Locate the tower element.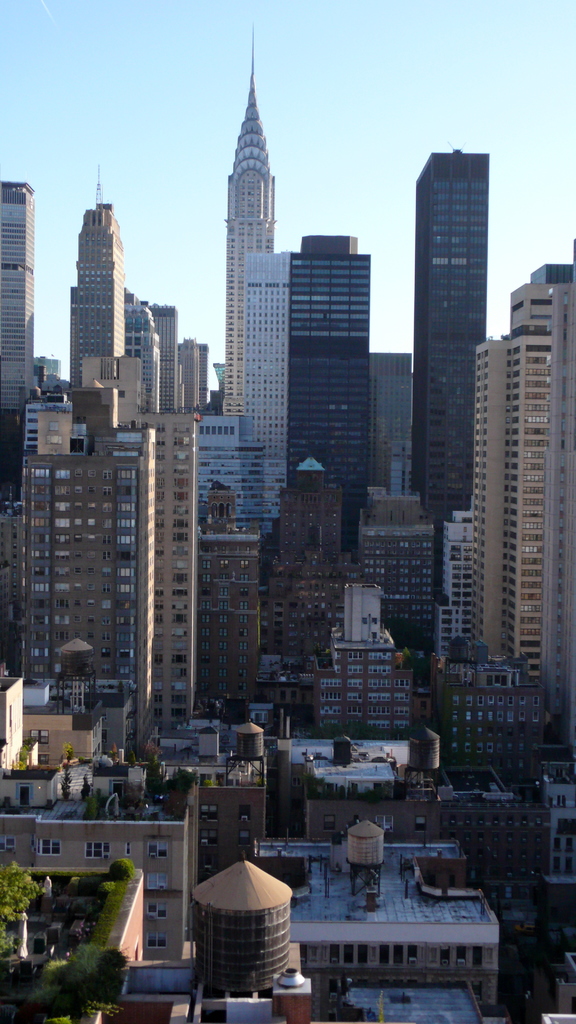
Element bbox: box(68, 157, 123, 388).
